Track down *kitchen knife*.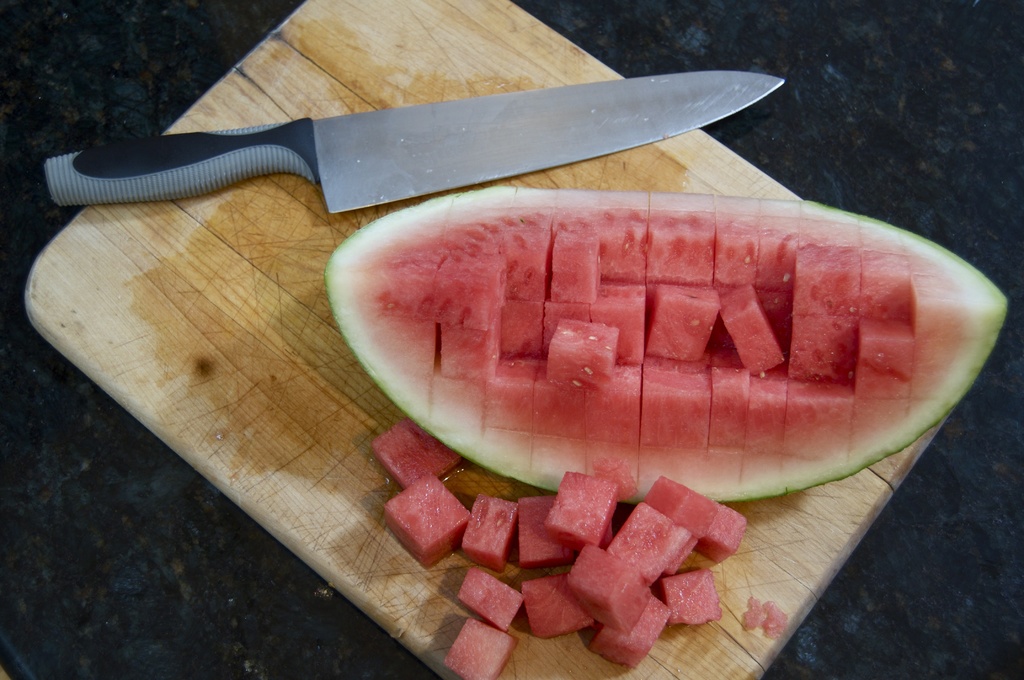
Tracked to (left=38, top=67, right=785, bottom=216).
